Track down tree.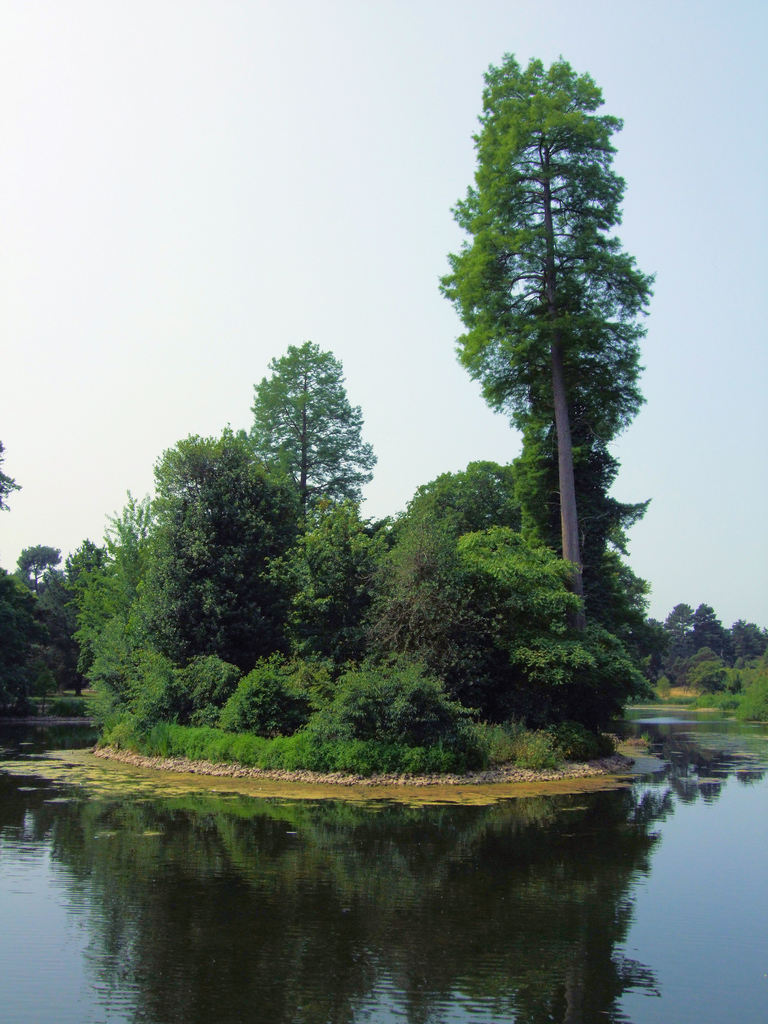
Tracked to pyautogui.locateOnScreen(0, 564, 83, 700).
